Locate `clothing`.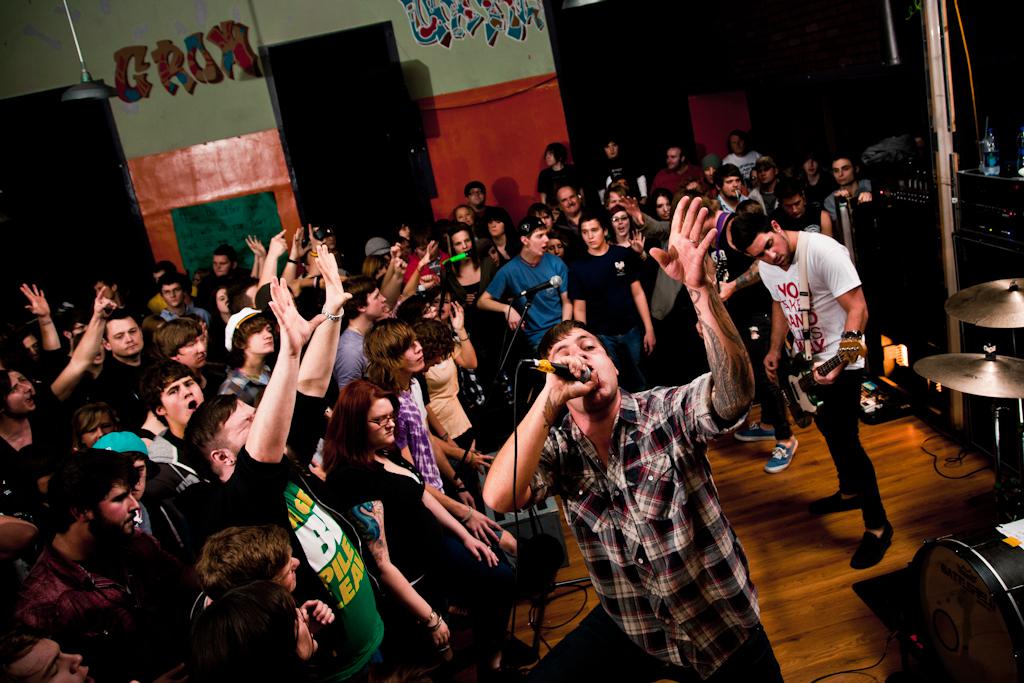
Bounding box: 482,250,566,380.
